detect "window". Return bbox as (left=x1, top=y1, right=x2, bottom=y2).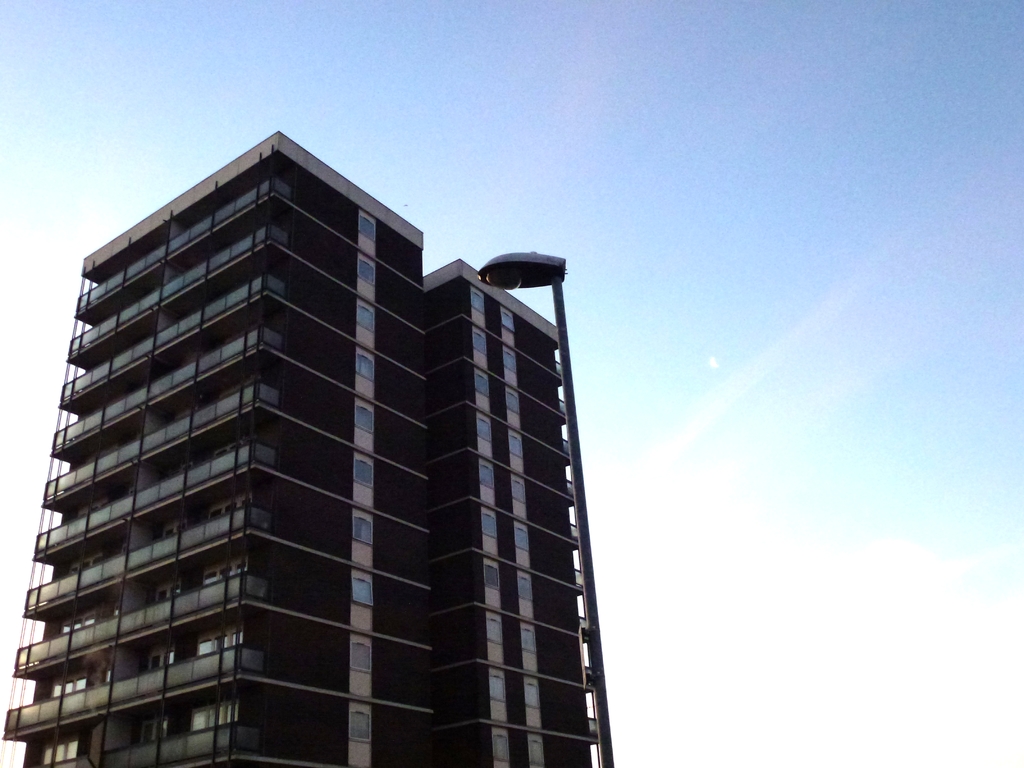
(left=64, top=607, right=93, bottom=634).
